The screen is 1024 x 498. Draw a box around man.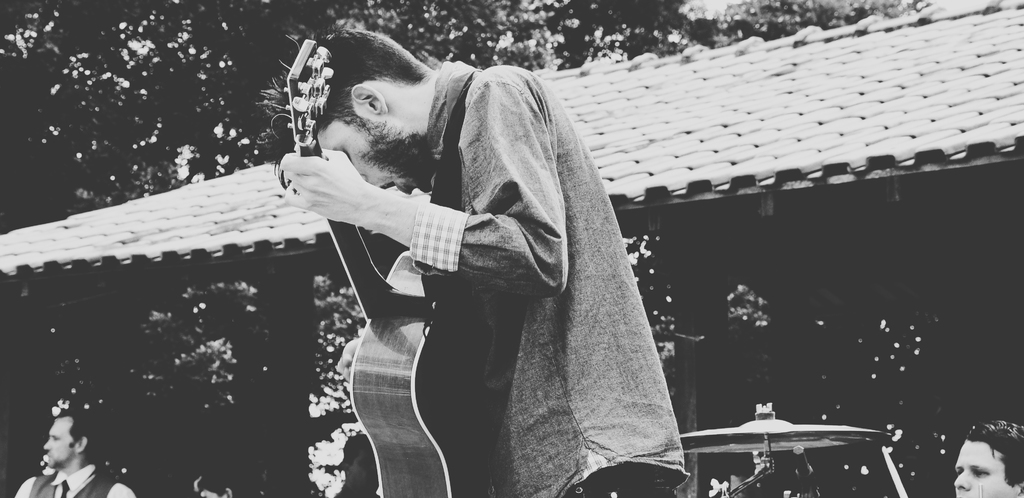
locate(272, 33, 708, 486).
